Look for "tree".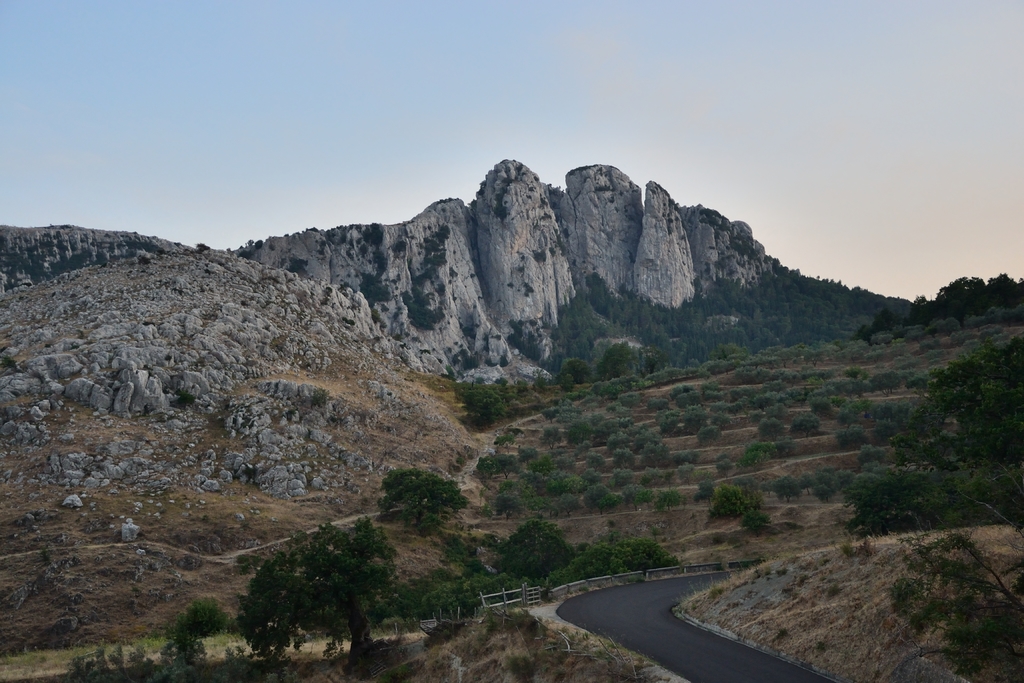
Found: Rect(372, 466, 473, 537).
